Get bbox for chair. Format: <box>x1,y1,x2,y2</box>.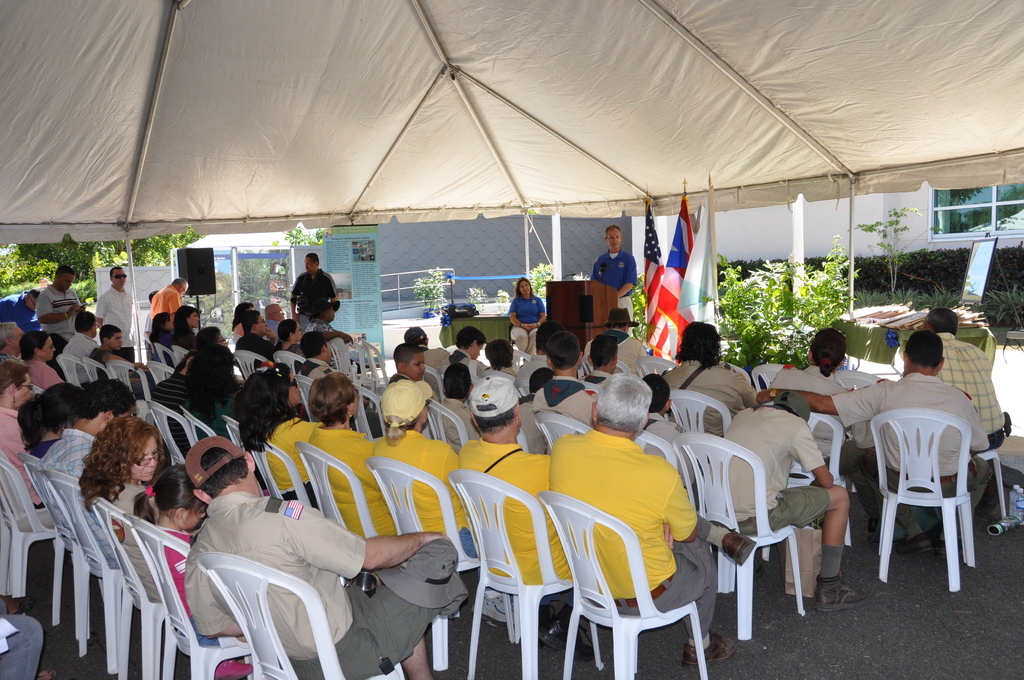
<box>0,459,73,628</box>.
